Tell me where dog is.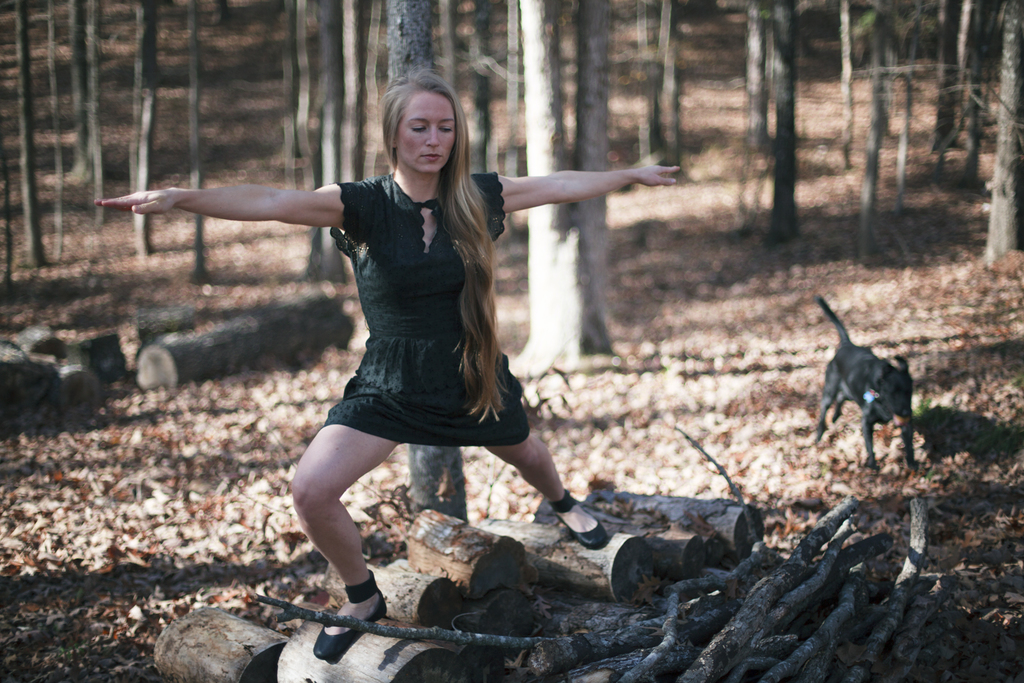
dog is at [805, 295, 918, 475].
